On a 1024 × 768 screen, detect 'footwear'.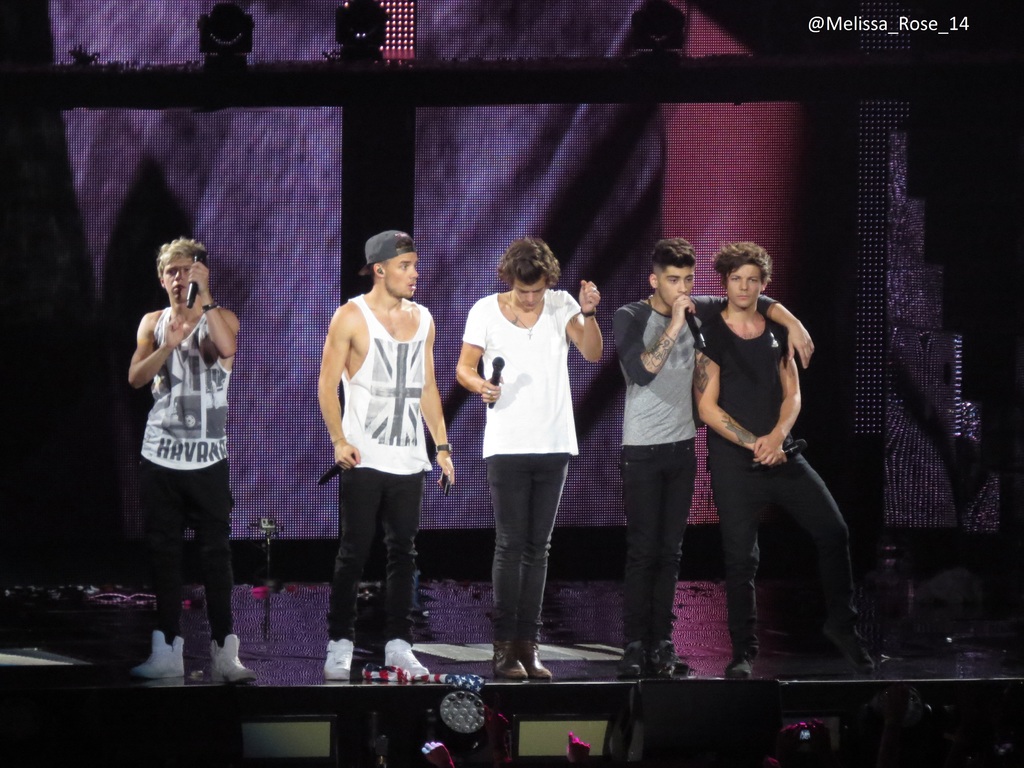
(left=523, top=638, right=554, bottom=680).
